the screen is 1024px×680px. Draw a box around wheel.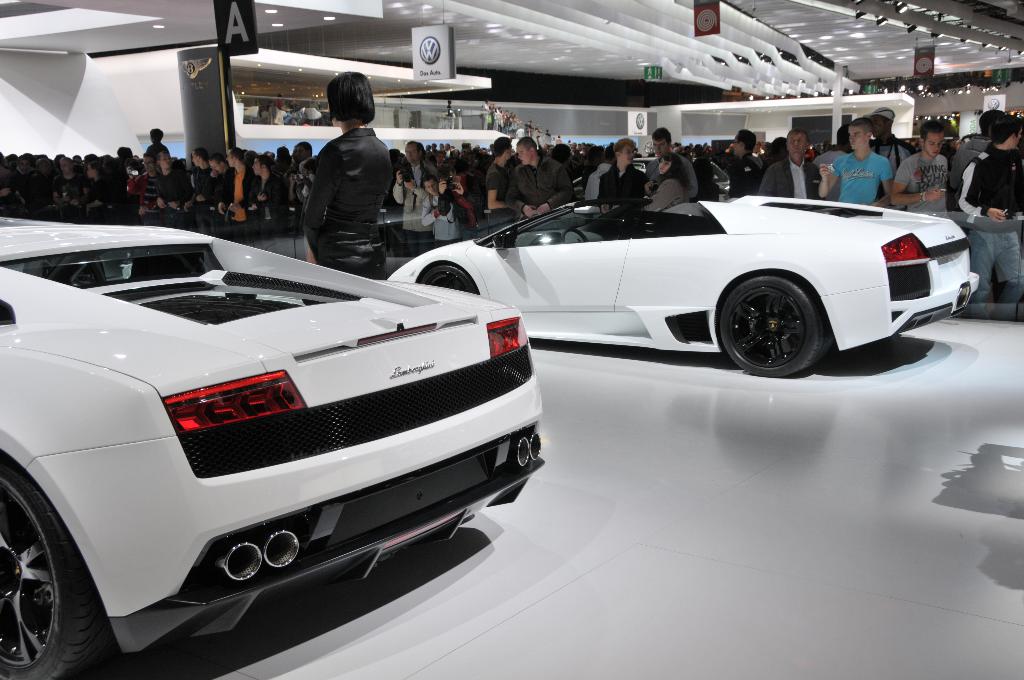
{"x1": 420, "y1": 264, "x2": 476, "y2": 296}.
